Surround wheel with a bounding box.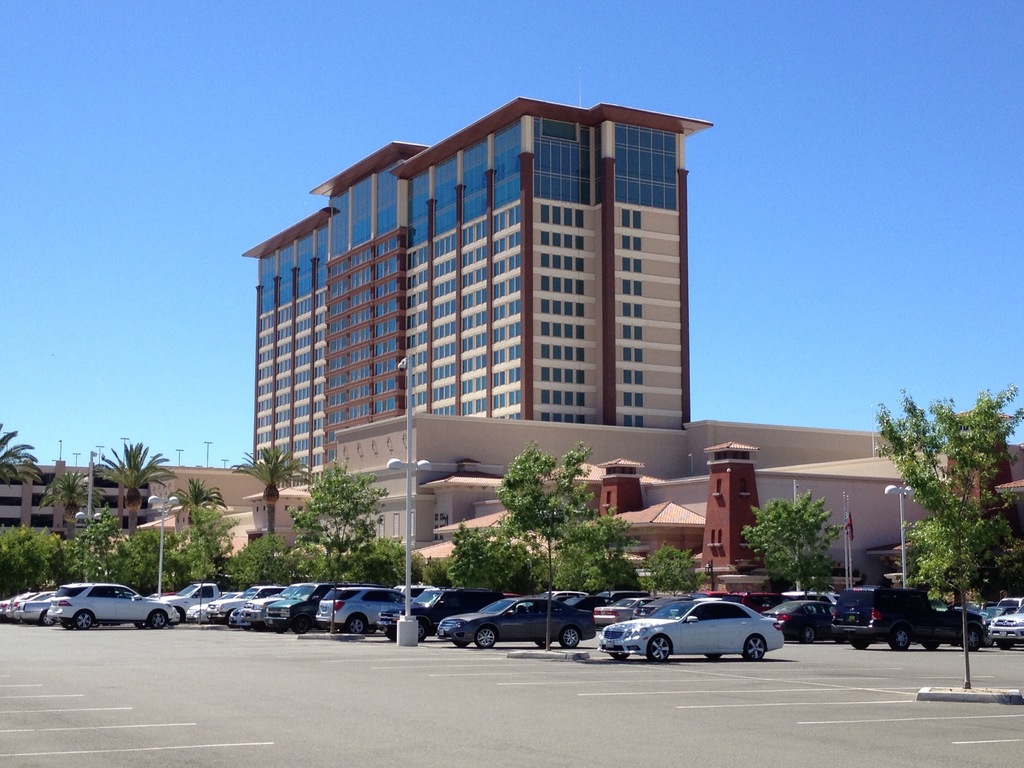
l=292, t=616, r=308, b=636.
